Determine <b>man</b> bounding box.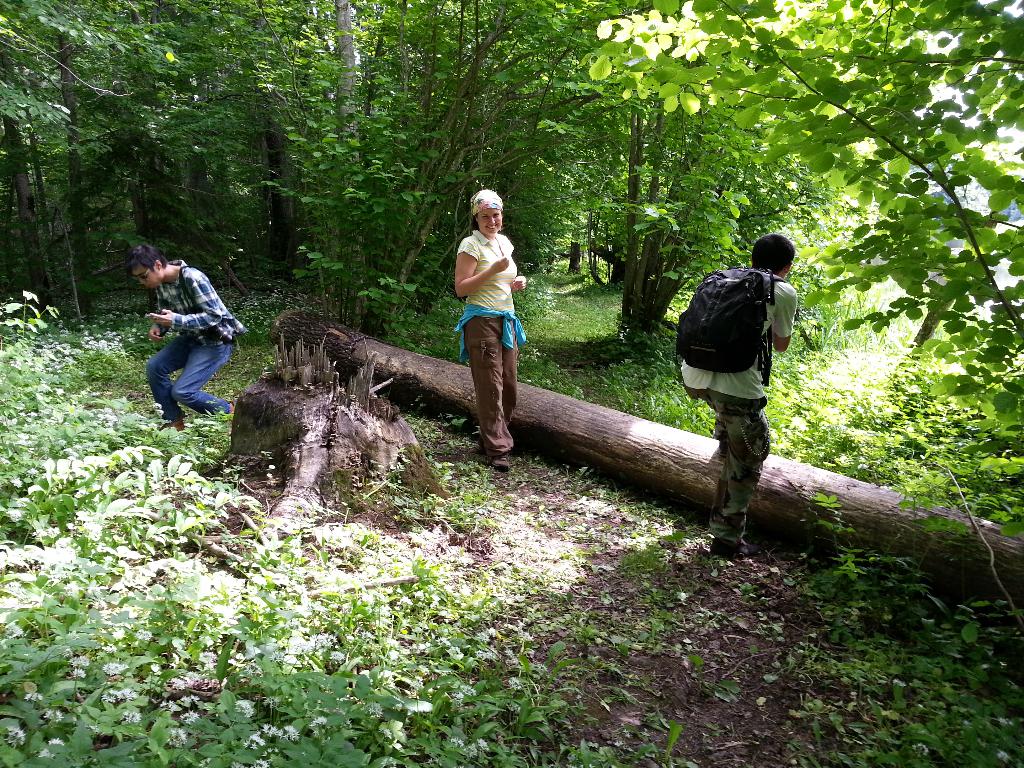
Determined: 129 237 248 430.
